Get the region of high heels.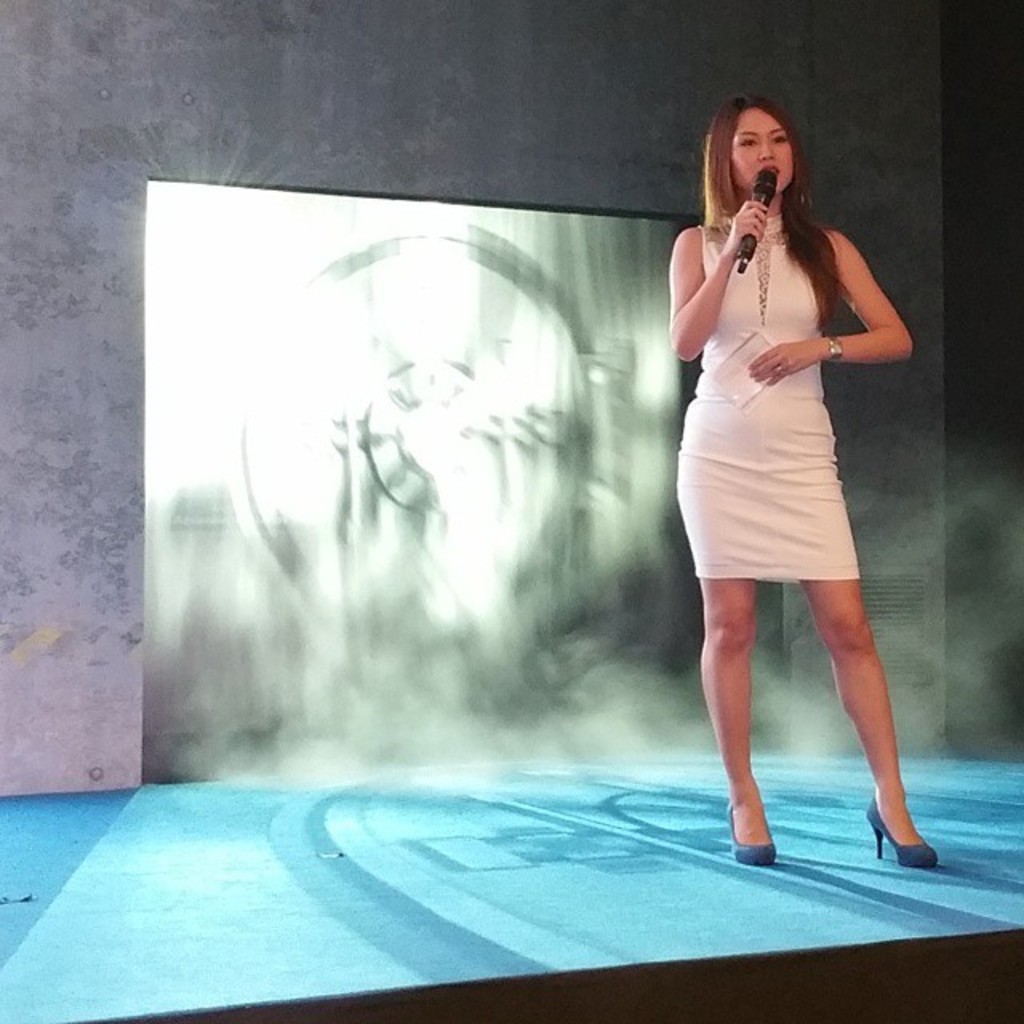
x1=730 y1=805 x2=784 y2=874.
